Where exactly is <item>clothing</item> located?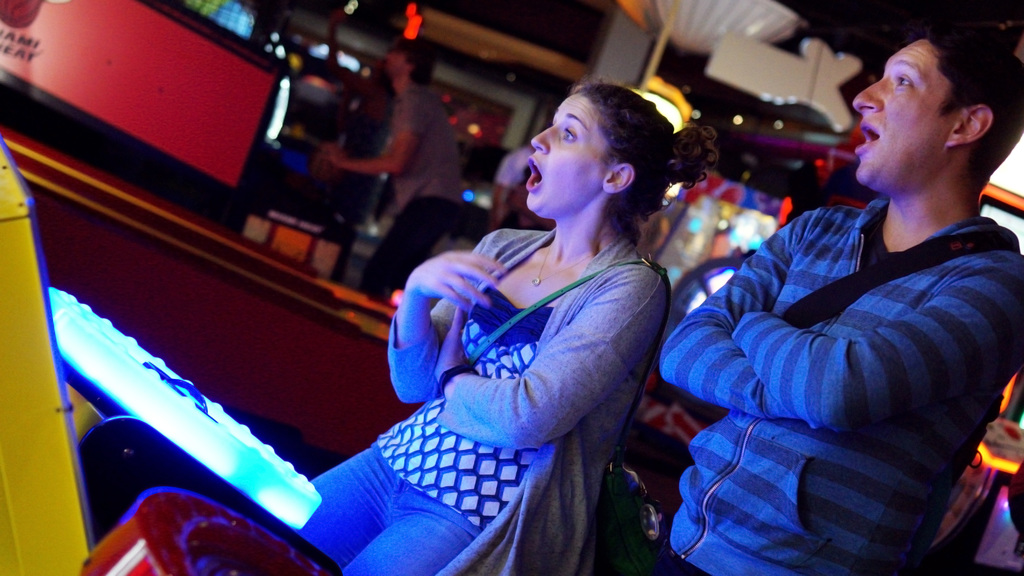
Its bounding box is detection(358, 88, 465, 307).
